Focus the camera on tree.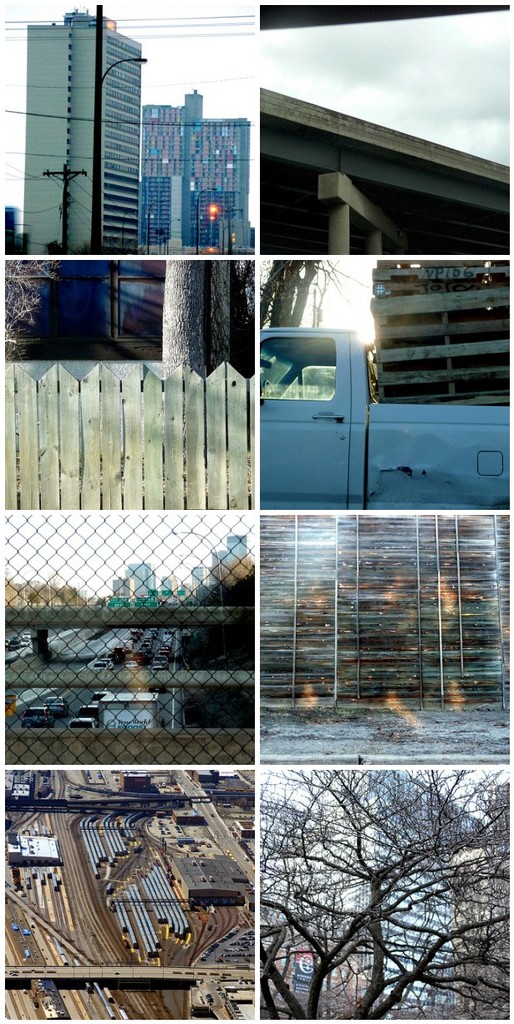
Focus region: (154, 257, 241, 374).
